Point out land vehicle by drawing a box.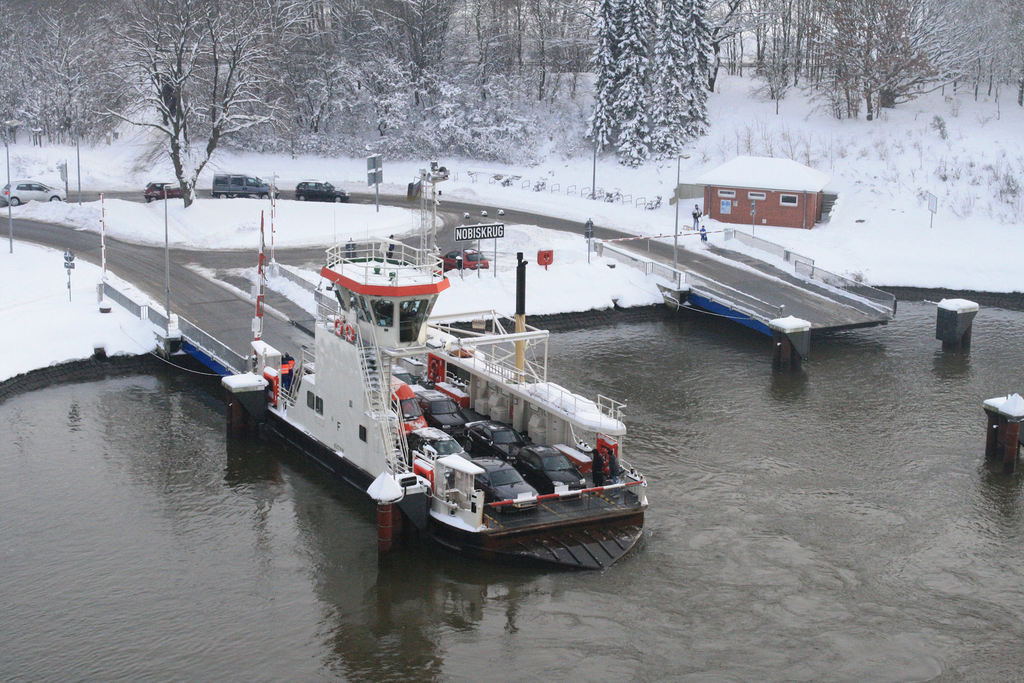
212,170,276,199.
